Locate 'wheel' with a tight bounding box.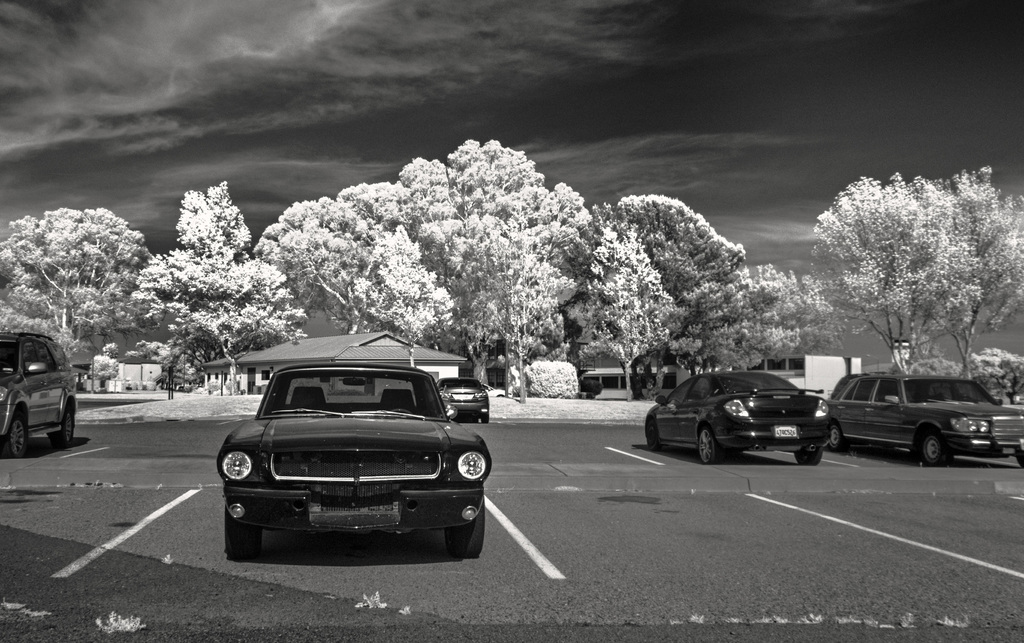
[left=829, top=421, right=850, bottom=452].
